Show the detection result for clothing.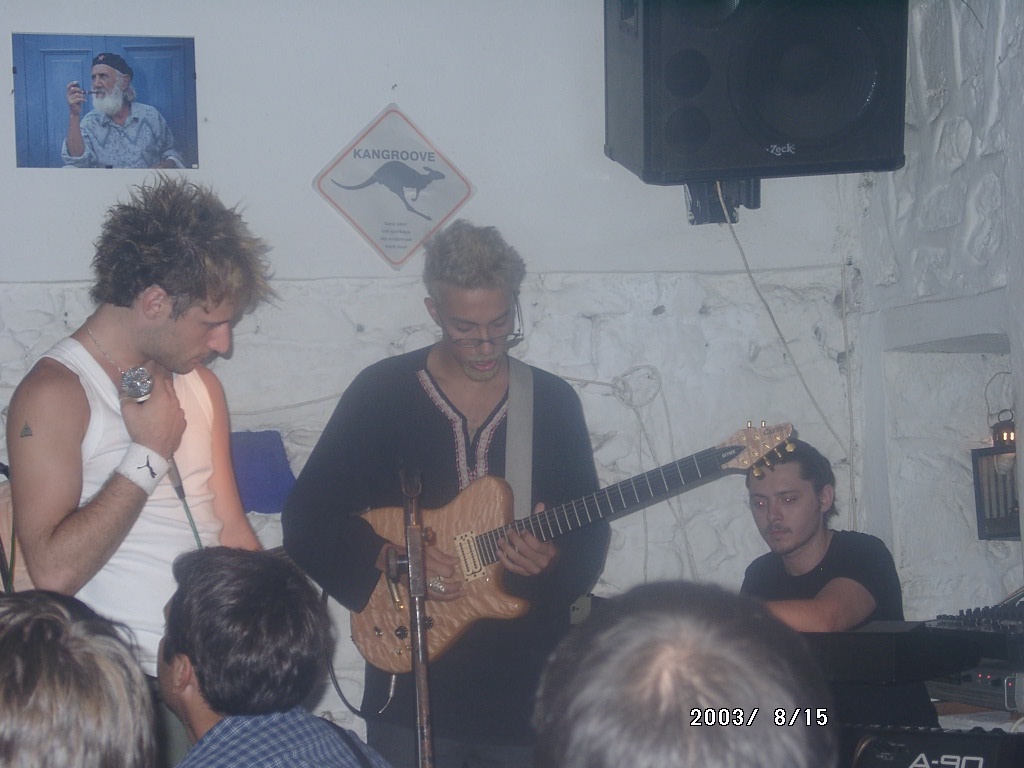
l=181, t=692, r=393, b=767.
